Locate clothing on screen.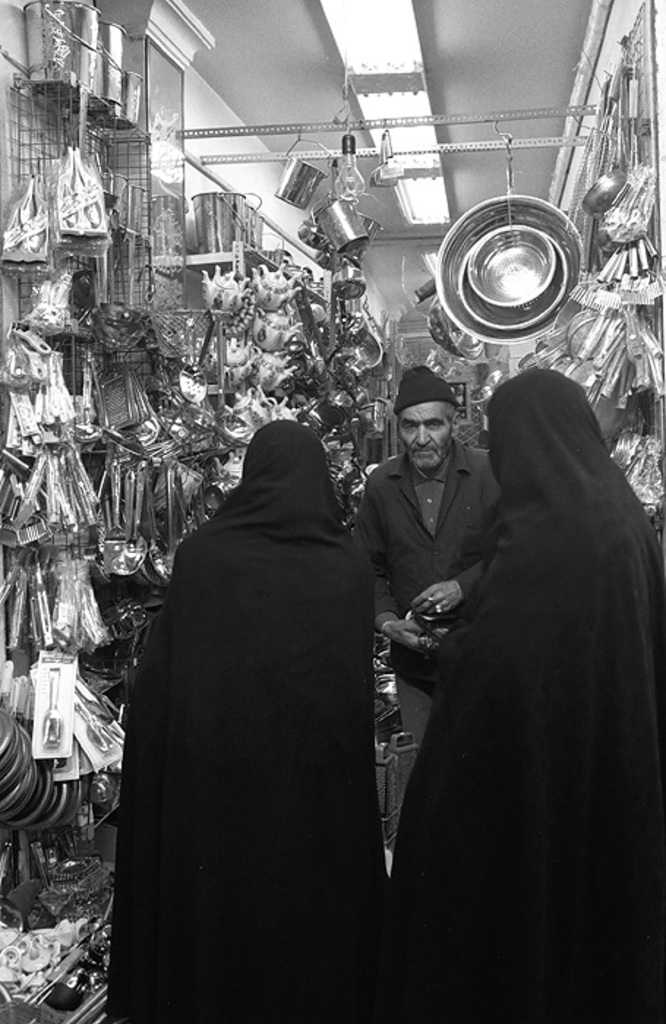
On screen at box=[366, 445, 508, 840].
